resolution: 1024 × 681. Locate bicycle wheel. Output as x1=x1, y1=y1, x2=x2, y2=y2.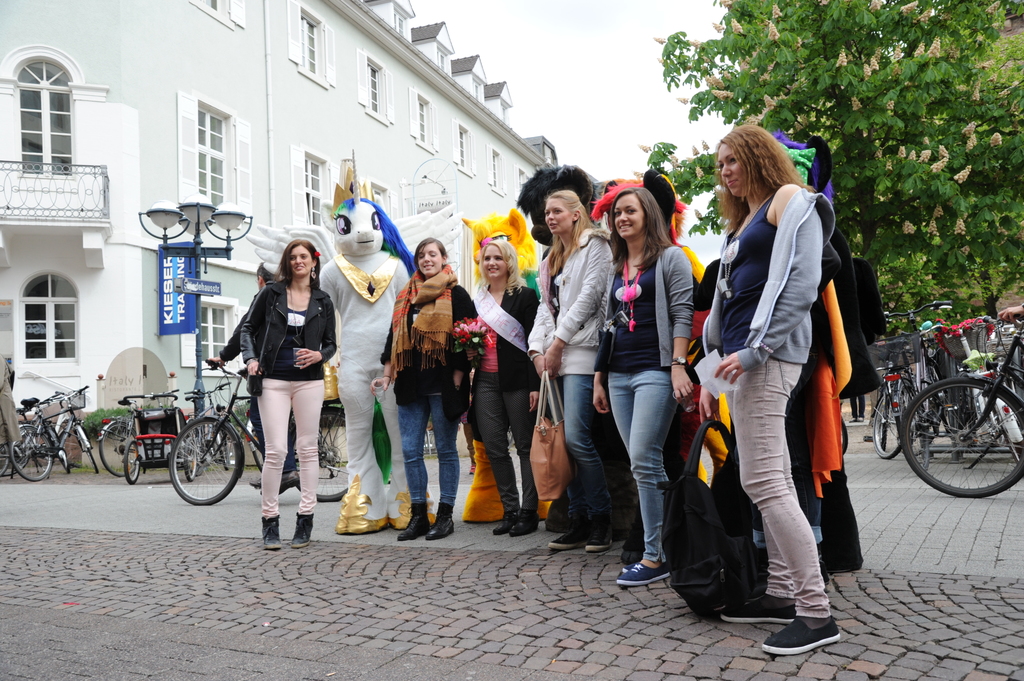
x1=178, y1=436, x2=200, y2=482.
